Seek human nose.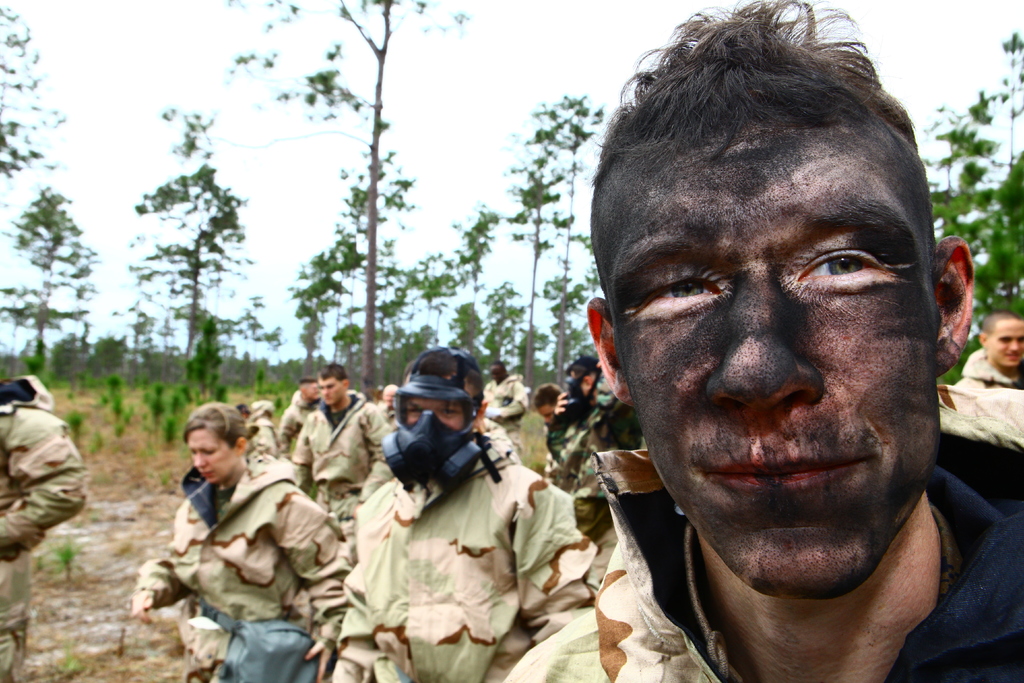
324, 388, 329, 397.
